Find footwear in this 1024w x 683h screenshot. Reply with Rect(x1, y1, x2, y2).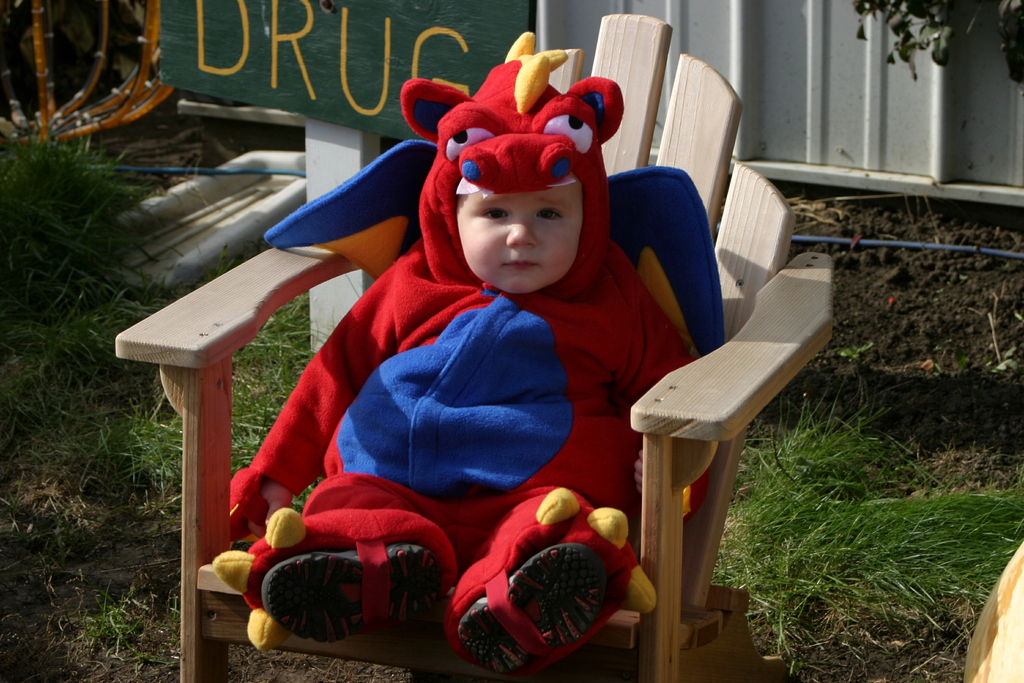
Rect(460, 541, 611, 675).
